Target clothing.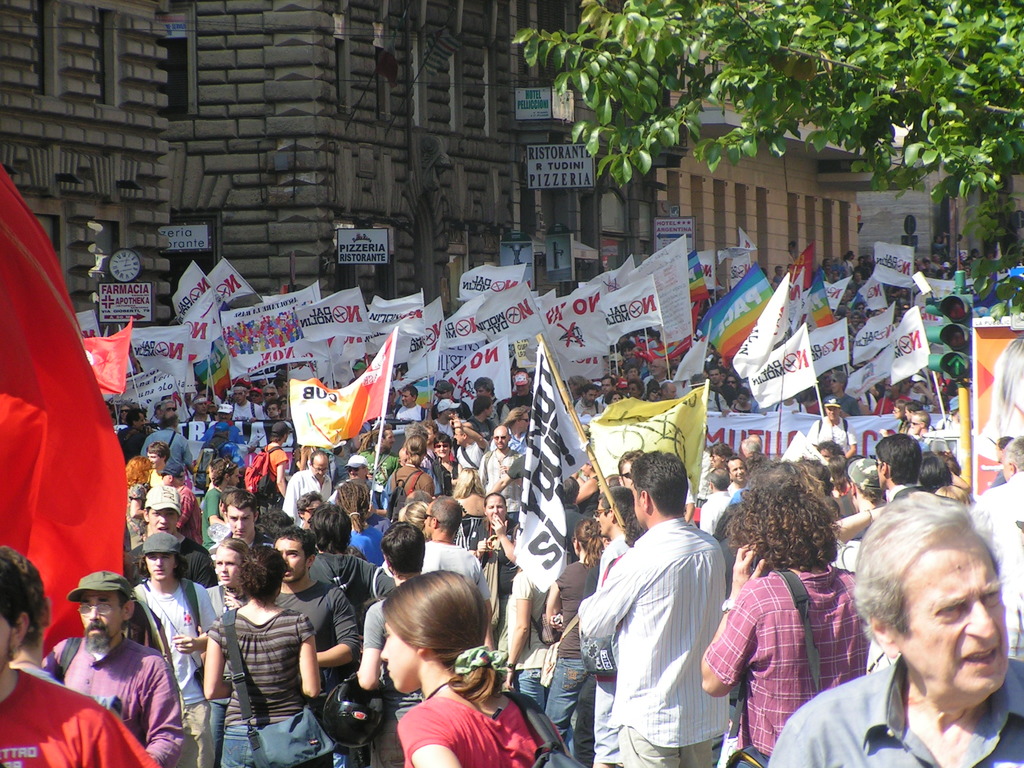
Target region: (left=141, top=434, right=195, bottom=479).
